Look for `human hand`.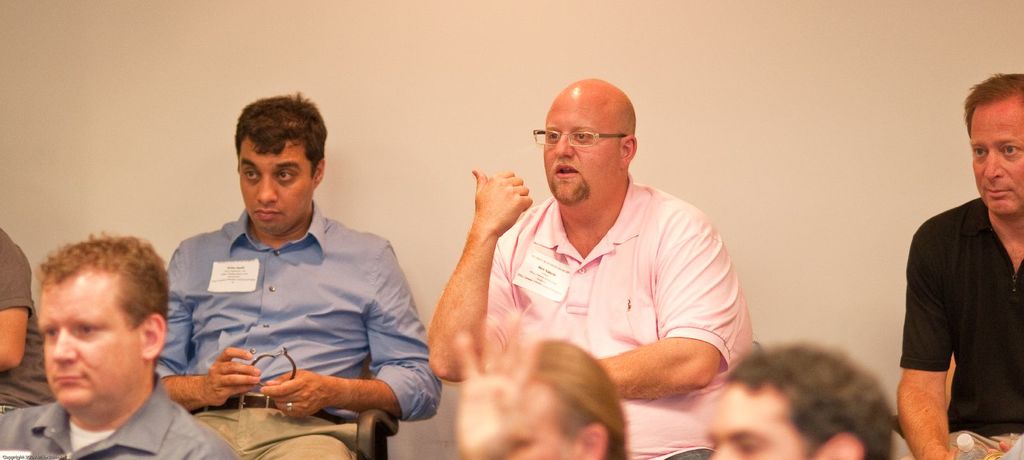
Found: left=199, top=344, right=262, bottom=406.
